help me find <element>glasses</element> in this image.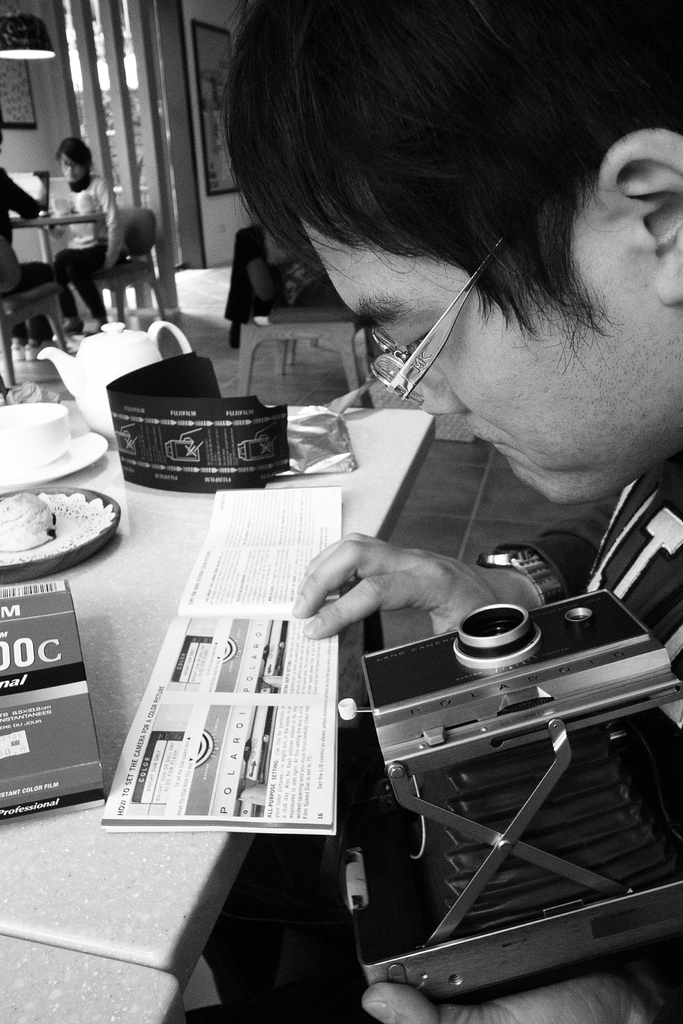
Found it: l=354, t=214, r=554, b=407.
